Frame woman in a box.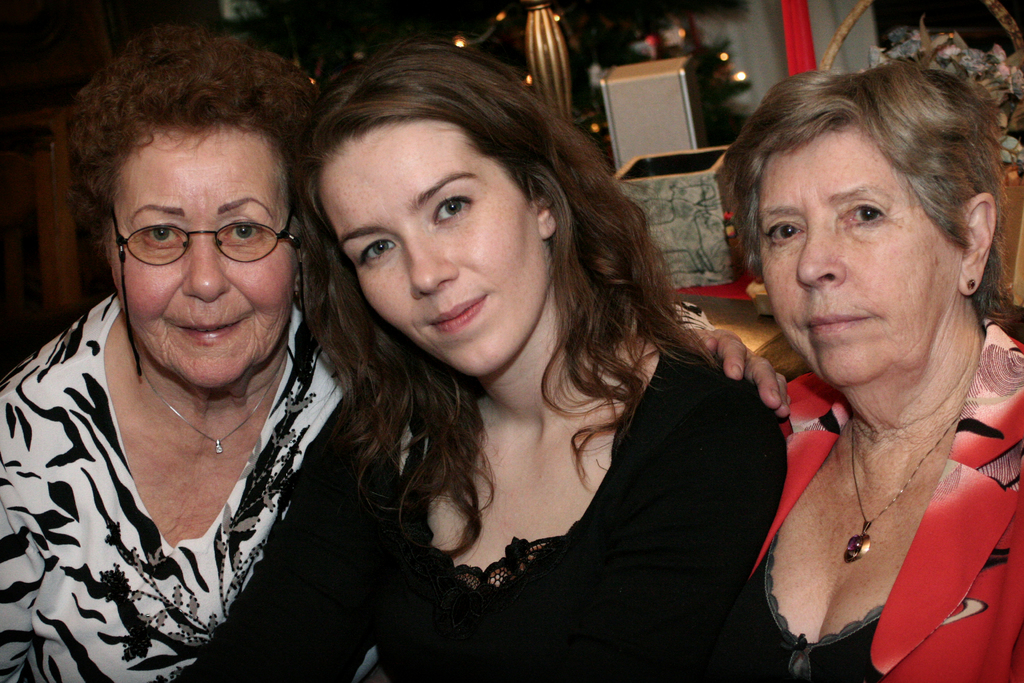
(707, 57, 1023, 682).
